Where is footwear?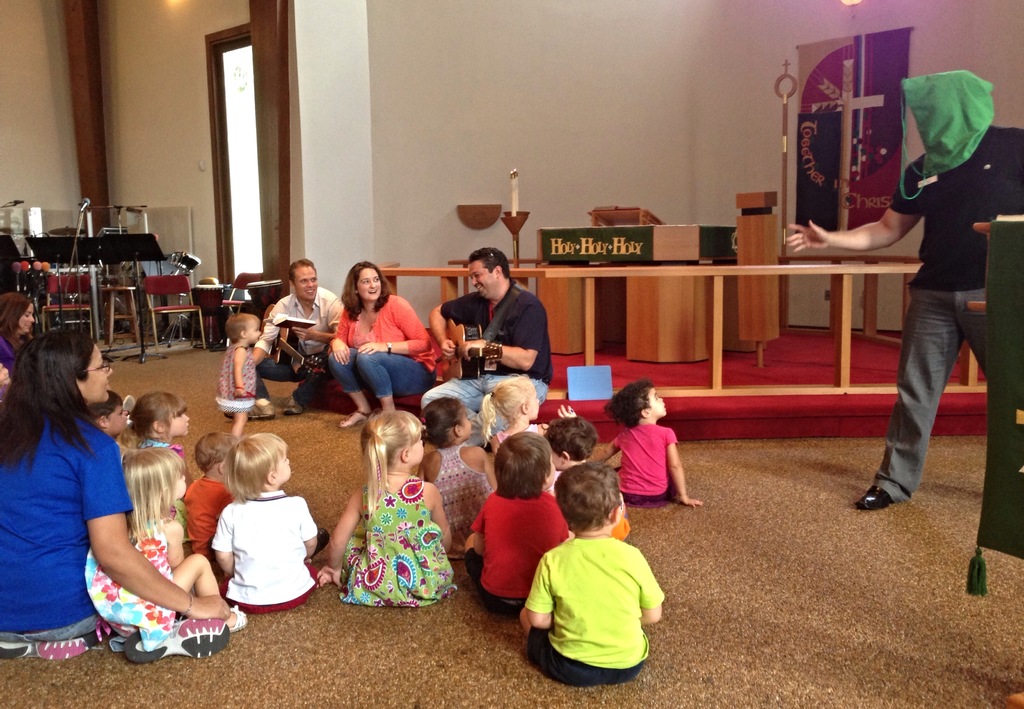
(314,525,329,556).
